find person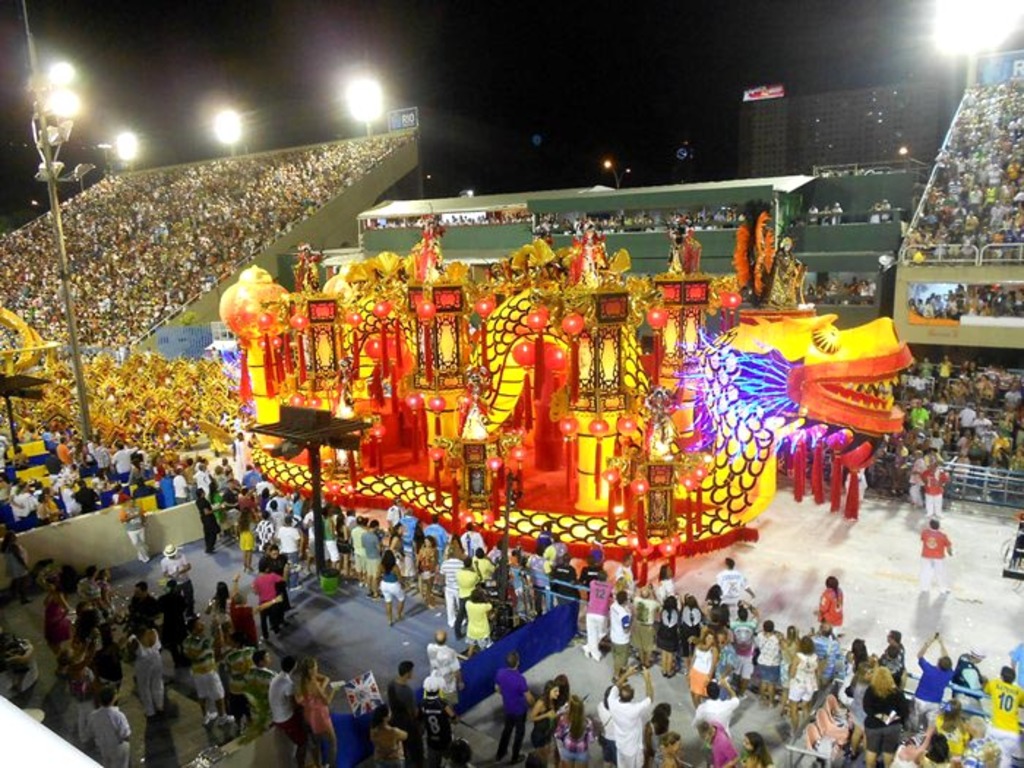
(x1=110, y1=439, x2=136, y2=496)
